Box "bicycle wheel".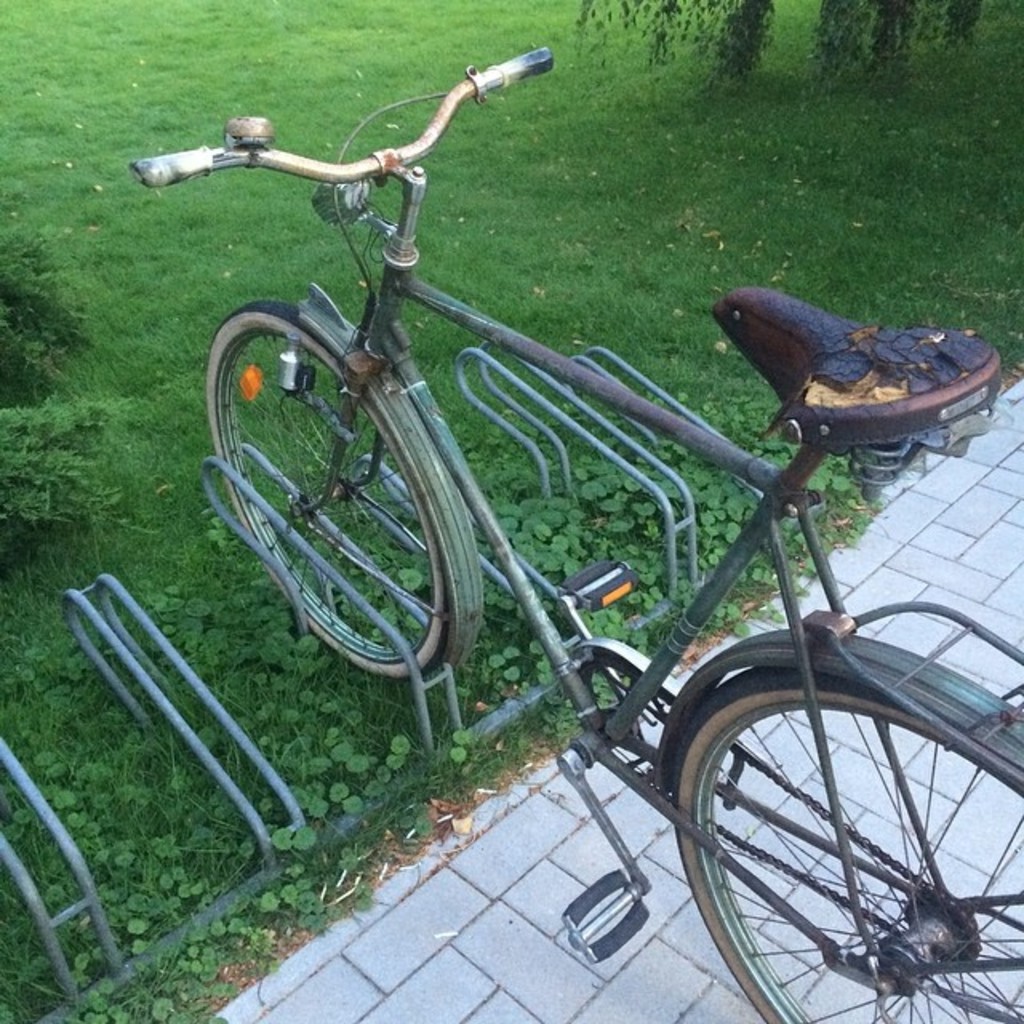
box=[203, 298, 456, 693].
